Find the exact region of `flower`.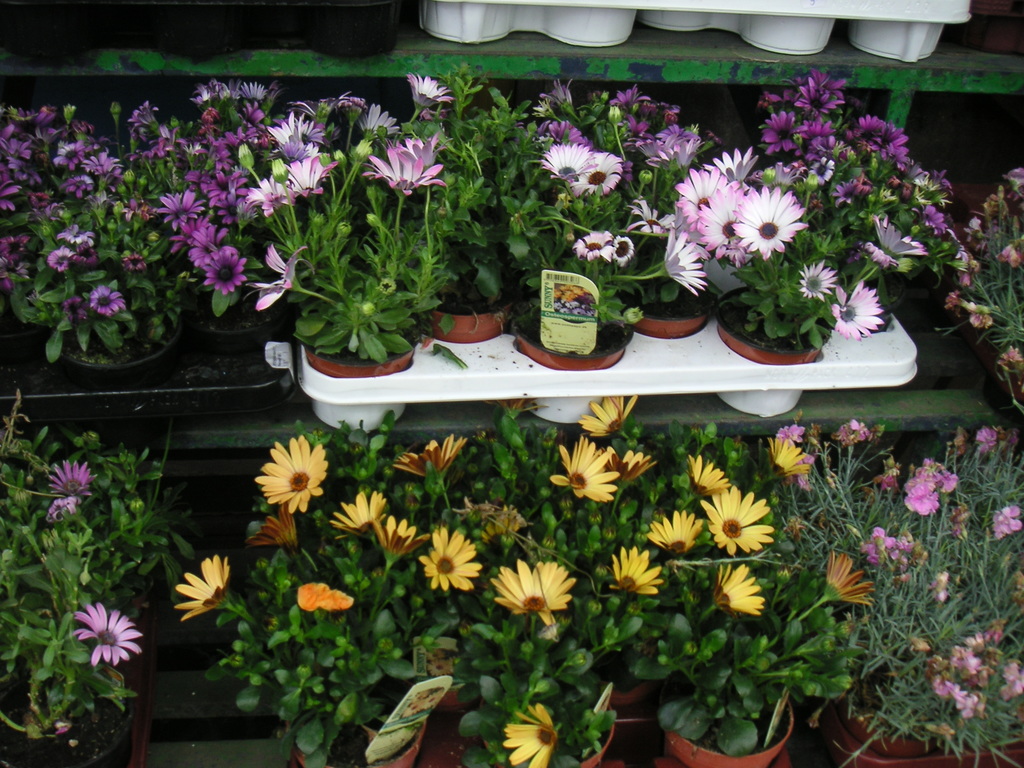
Exact region: x1=703 y1=479 x2=778 y2=556.
